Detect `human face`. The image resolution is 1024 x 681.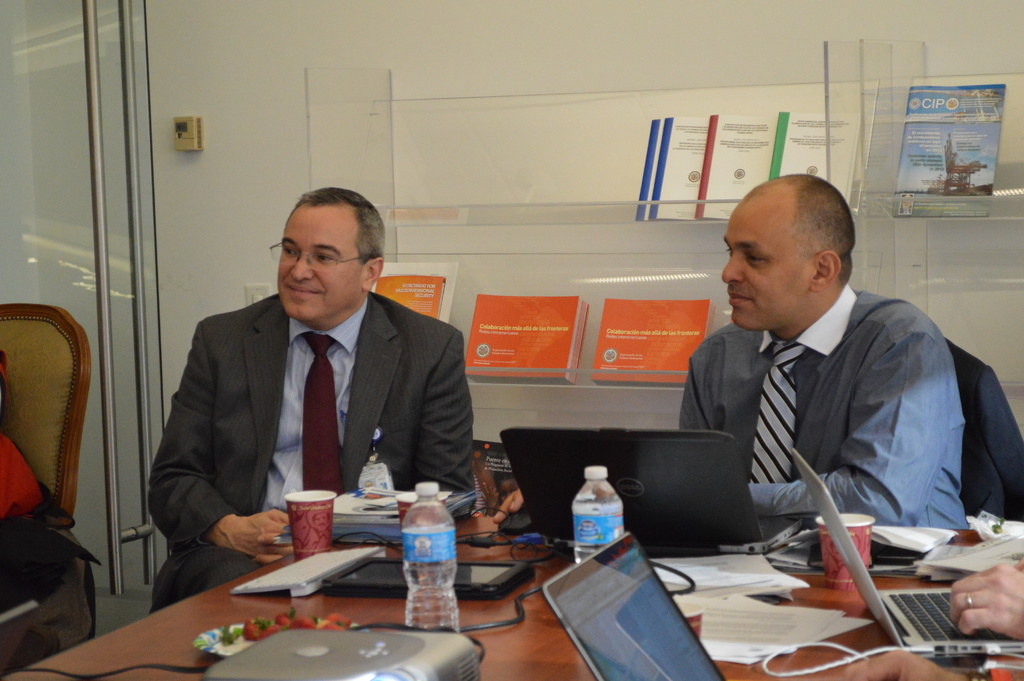
bbox=(722, 206, 810, 330).
